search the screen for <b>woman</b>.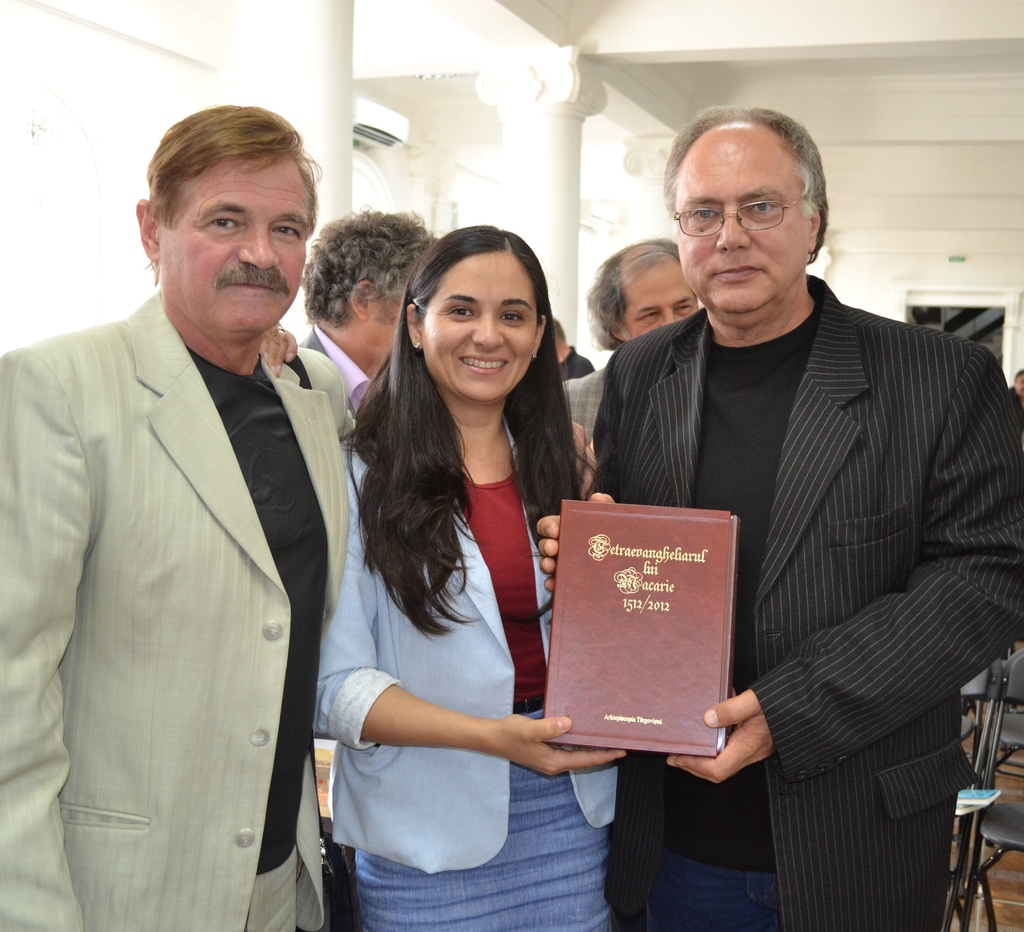
Found at bbox(309, 225, 609, 929).
